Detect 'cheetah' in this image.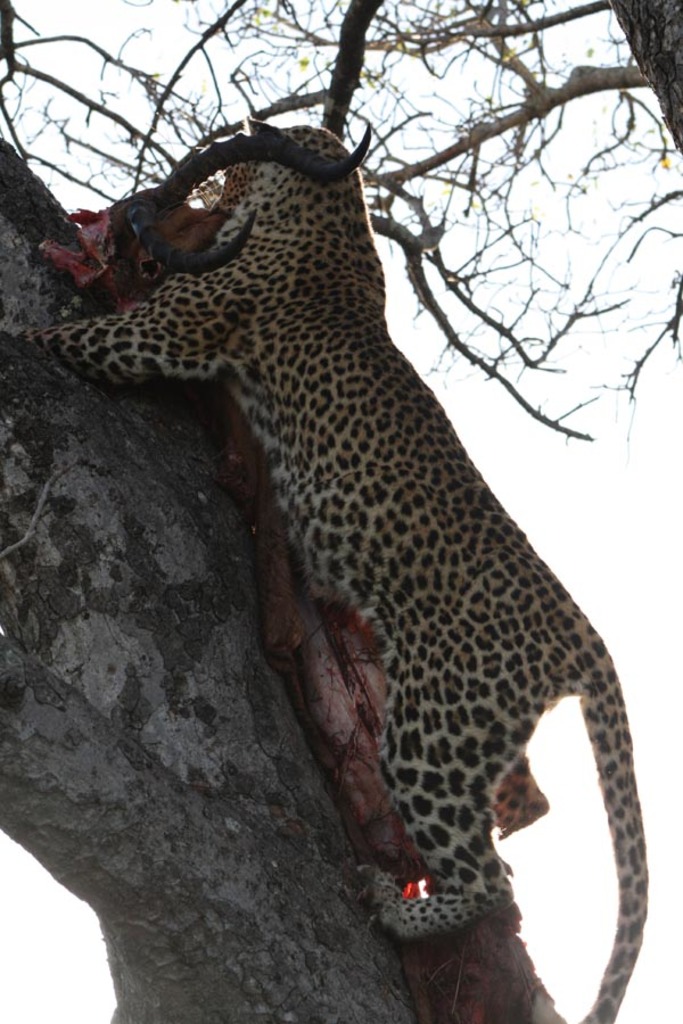
Detection: select_region(10, 112, 652, 1023).
